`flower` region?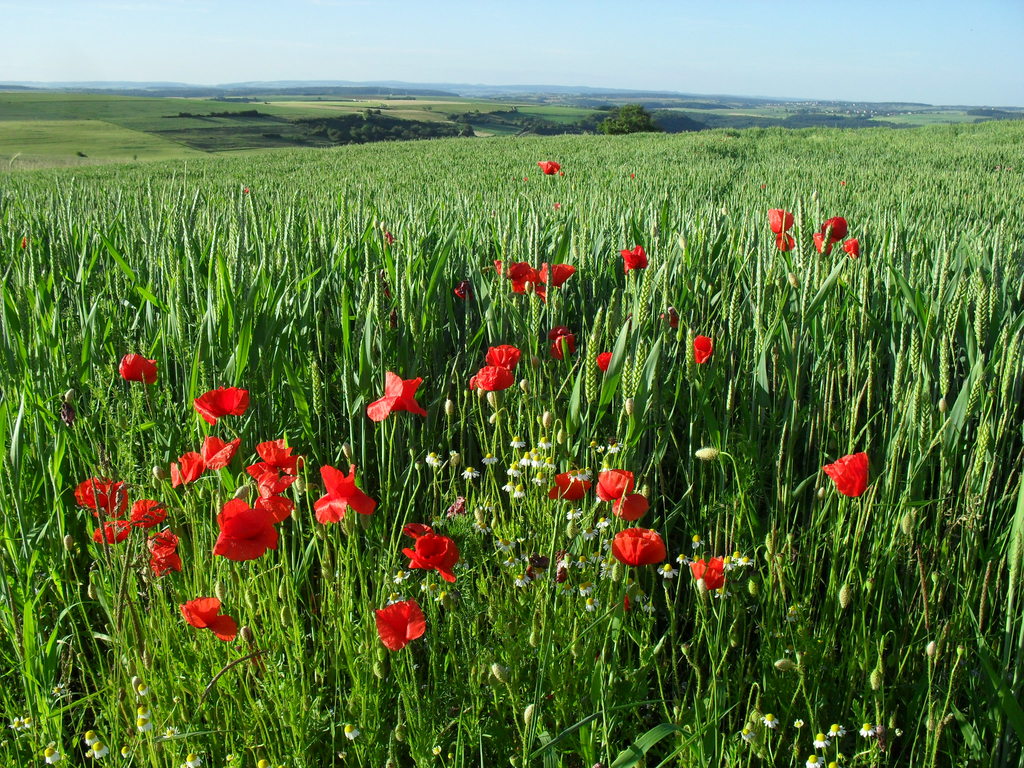
<region>63, 387, 77, 400</region>
